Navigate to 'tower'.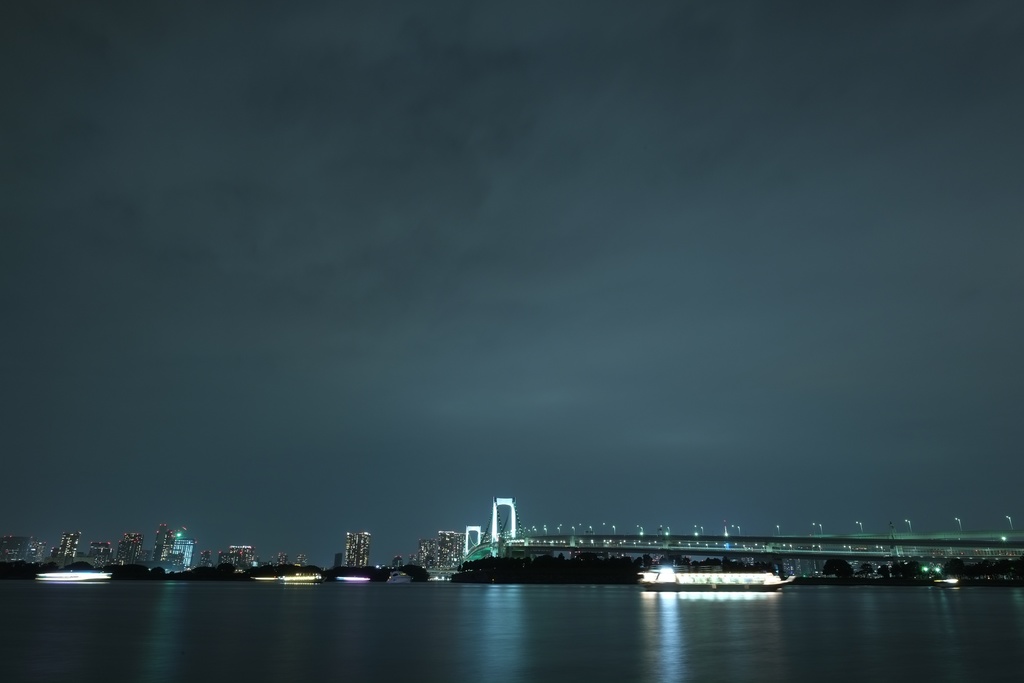
Navigation target: rect(436, 526, 464, 572).
